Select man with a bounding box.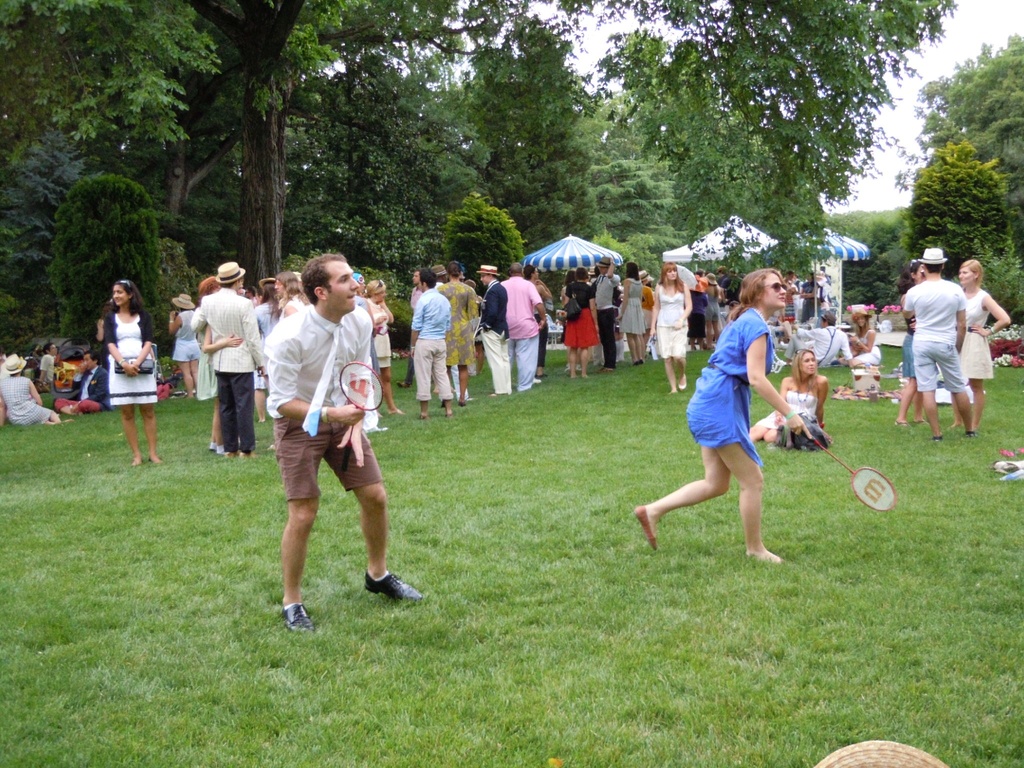
<bbox>248, 246, 408, 628</bbox>.
